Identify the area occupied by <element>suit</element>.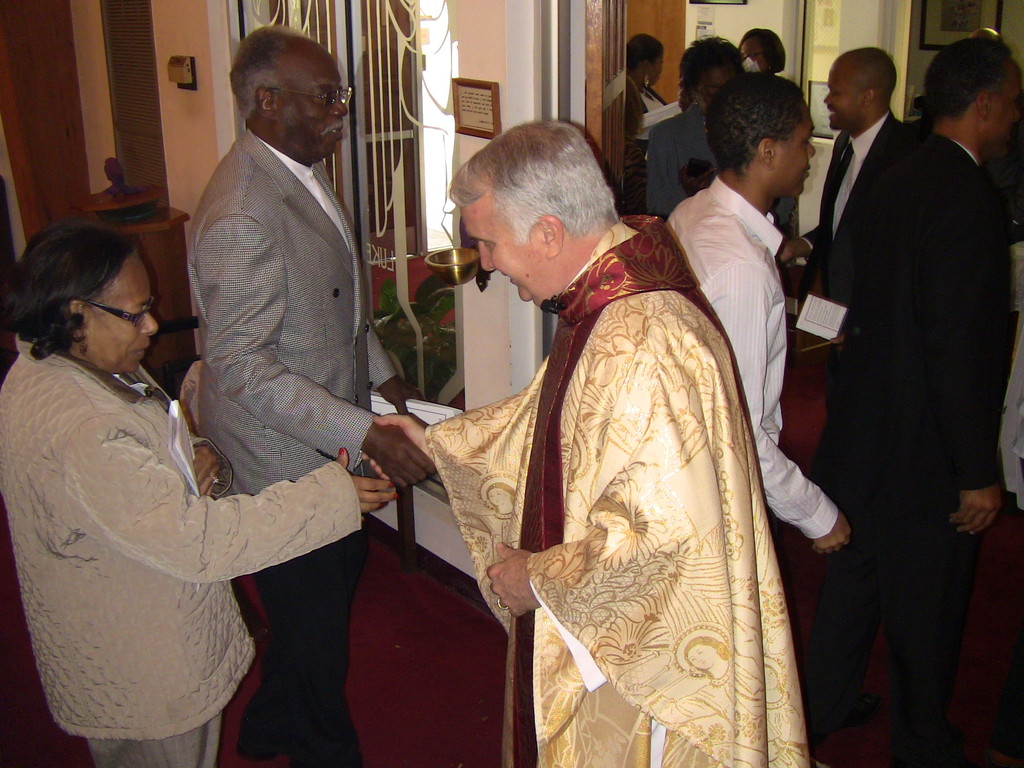
Area: bbox=(803, 109, 899, 482).
